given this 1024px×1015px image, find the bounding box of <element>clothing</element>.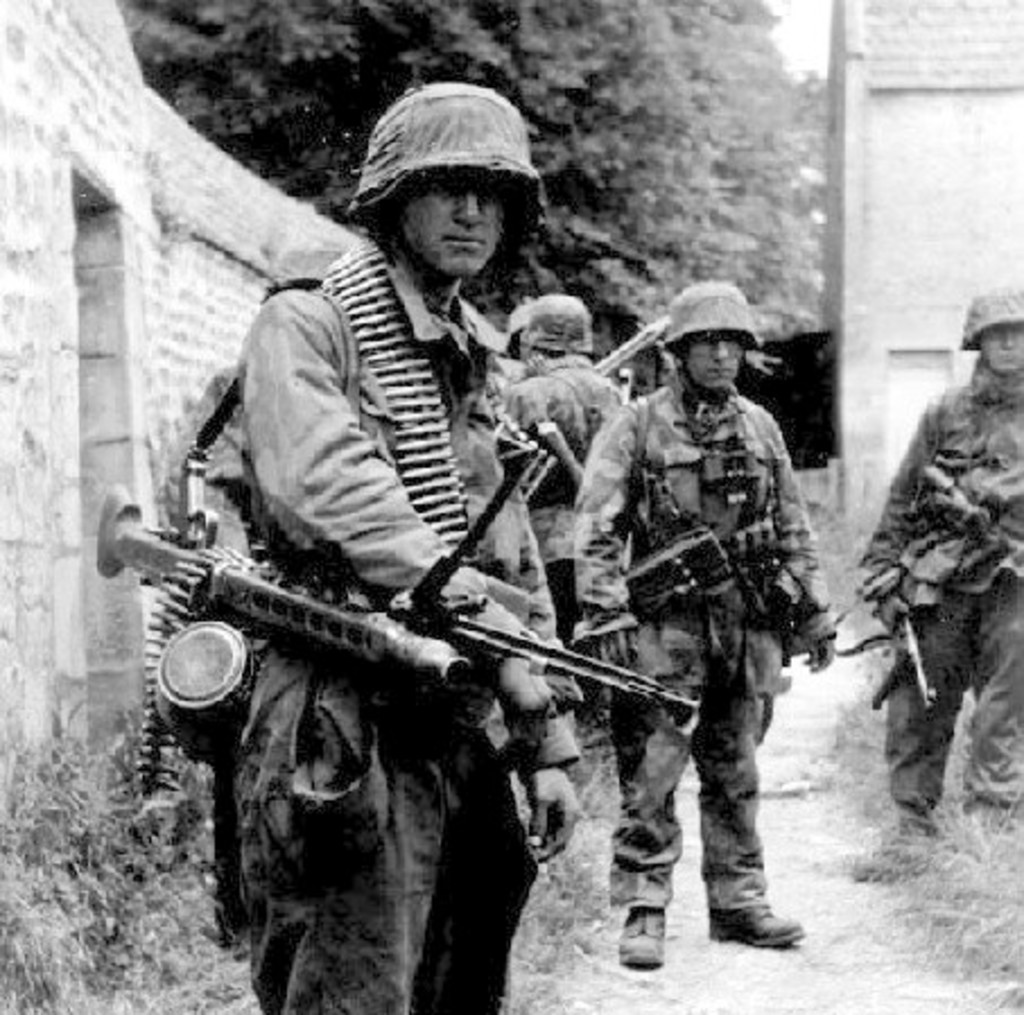
box(488, 359, 617, 626).
